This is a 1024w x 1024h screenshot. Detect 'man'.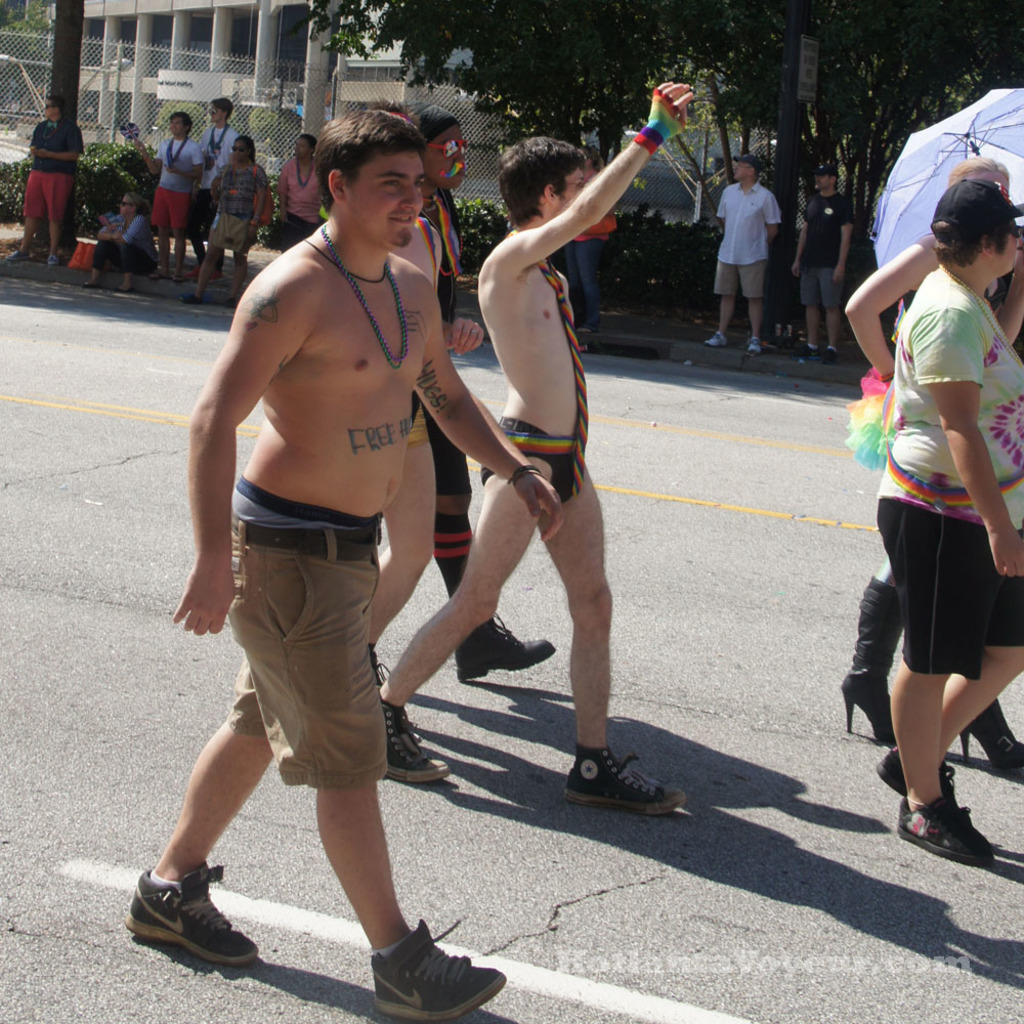
bbox=[109, 101, 503, 1023].
